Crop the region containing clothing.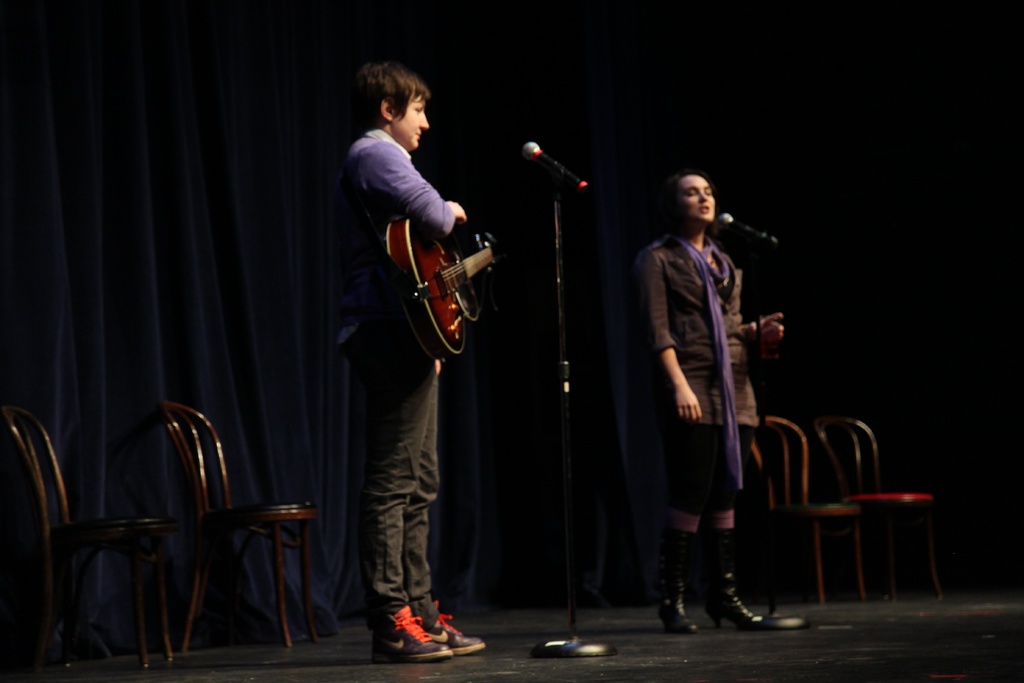
Crop region: detection(641, 231, 761, 514).
